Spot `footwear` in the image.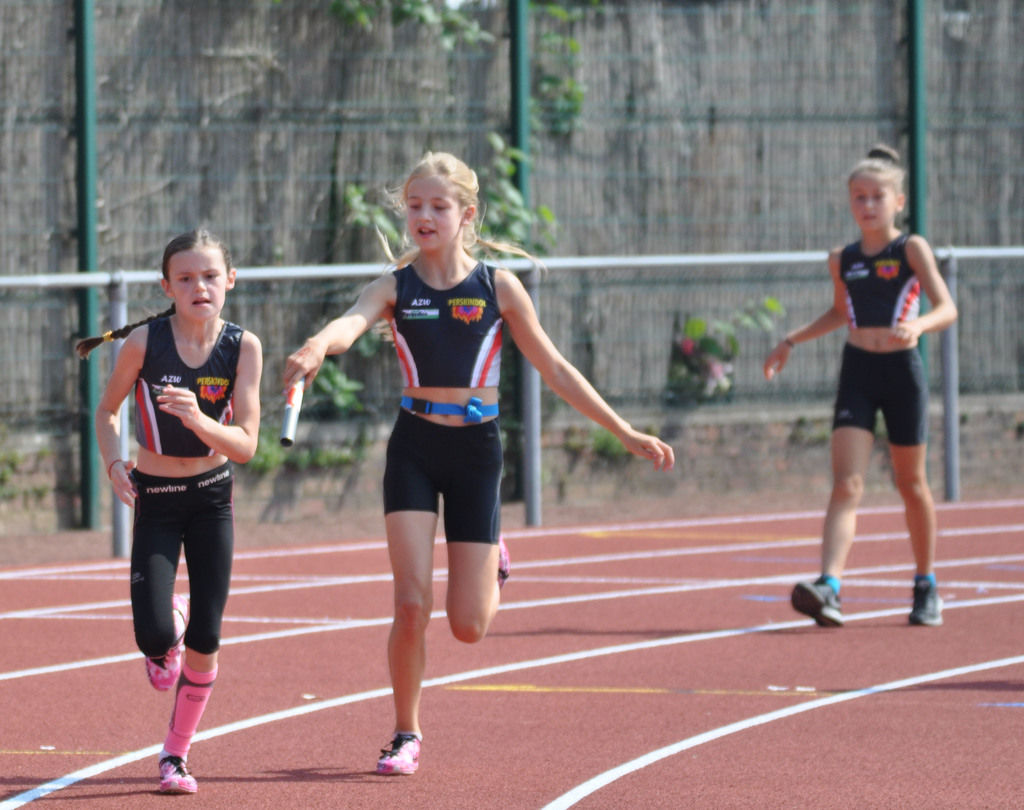
`footwear` found at locate(143, 597, 190, 690).
